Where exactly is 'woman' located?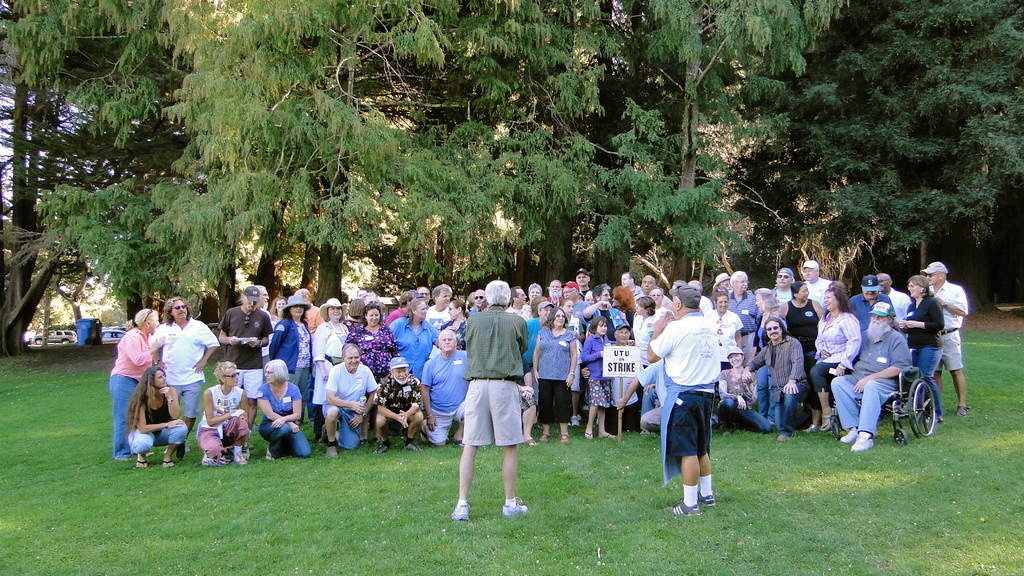
Its bounding box is [703,292,742,376].
